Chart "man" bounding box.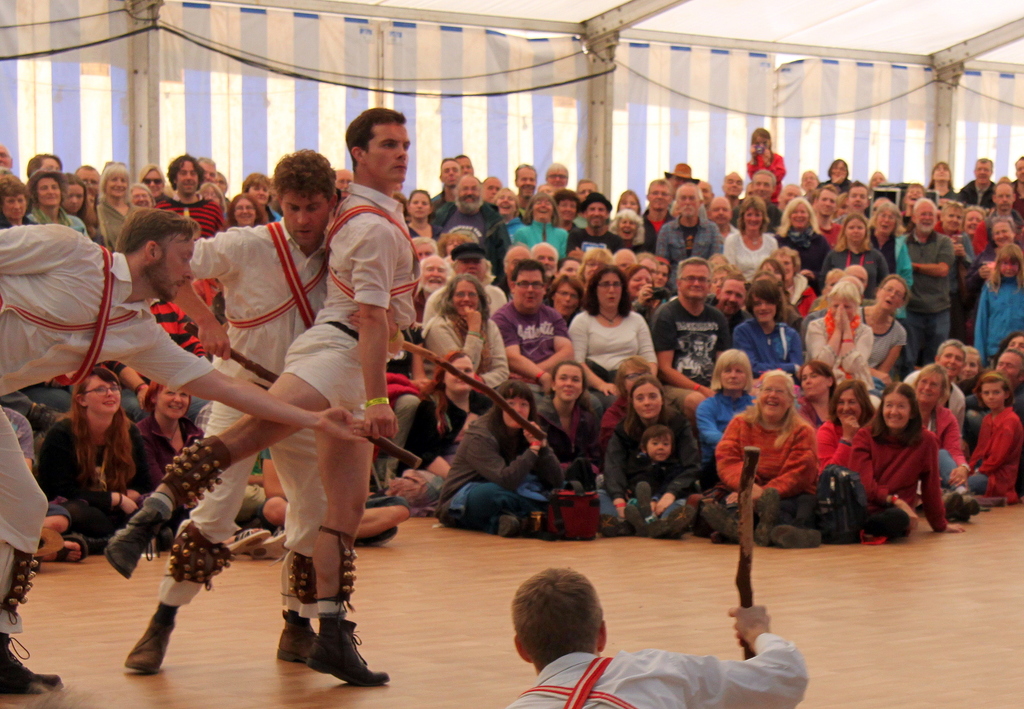
Charted: [x1=903, y1=342, x2=973, y2=432].
